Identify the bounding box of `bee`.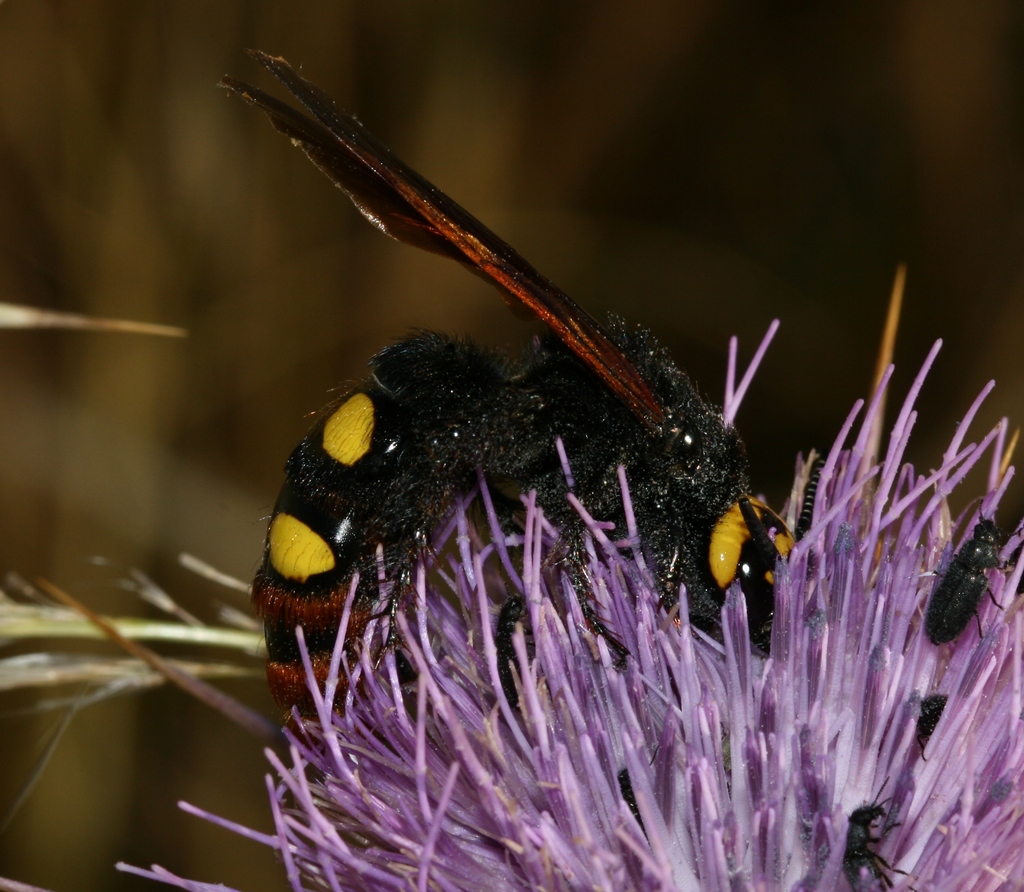
x1=915 y1=483 x2=1015 y2=651.
